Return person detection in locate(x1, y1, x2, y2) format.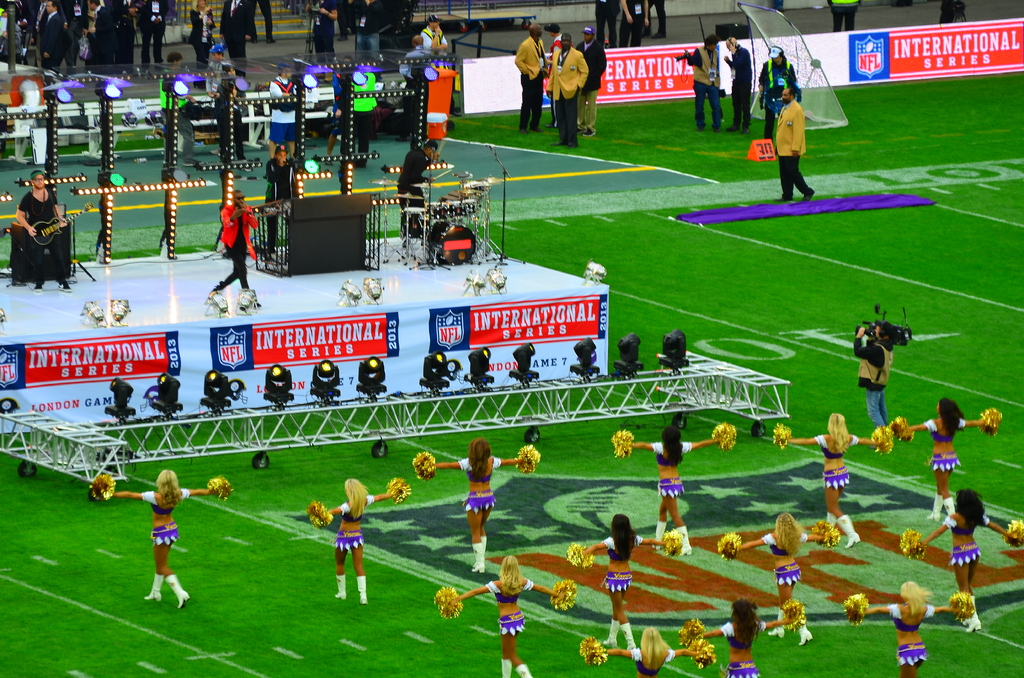
locate(587, 512, 669, 651).
